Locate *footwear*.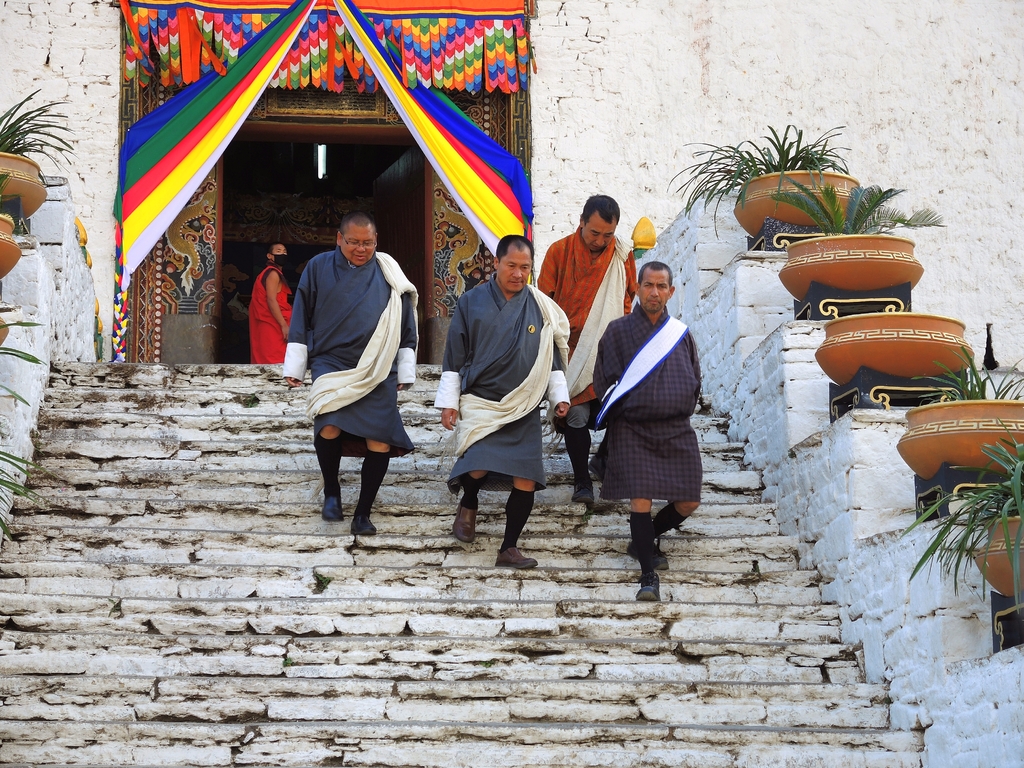
Bounding box: region(571, 471, 596, 506).
